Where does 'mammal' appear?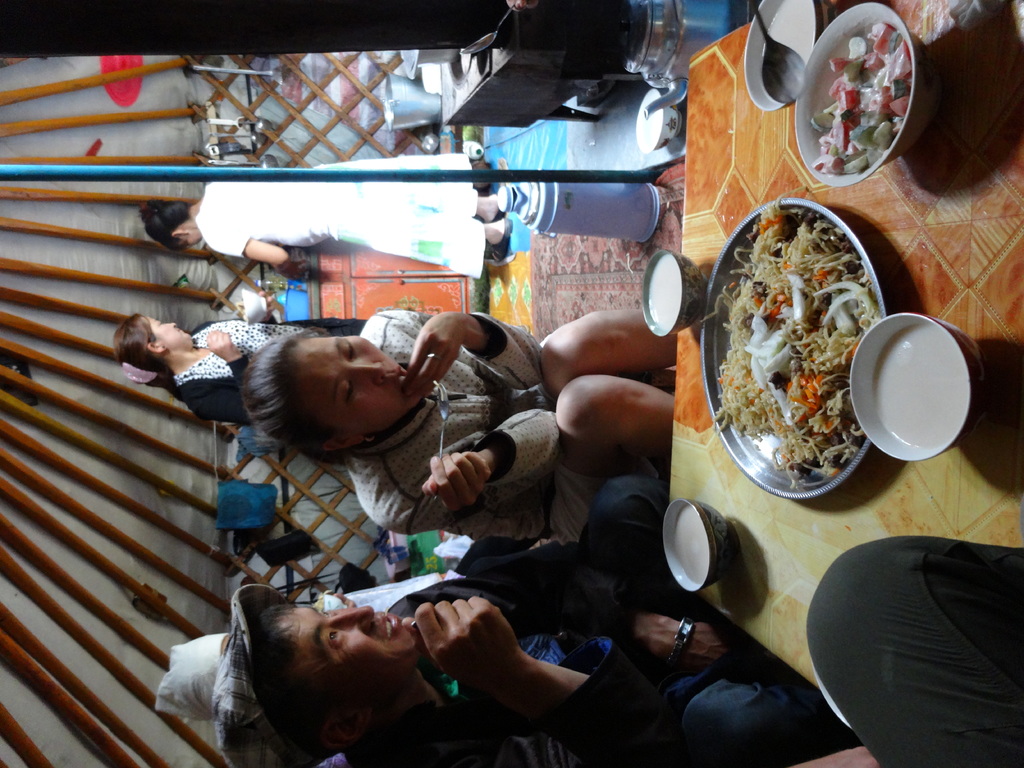
Appears at (153, 540, 854, 767).
